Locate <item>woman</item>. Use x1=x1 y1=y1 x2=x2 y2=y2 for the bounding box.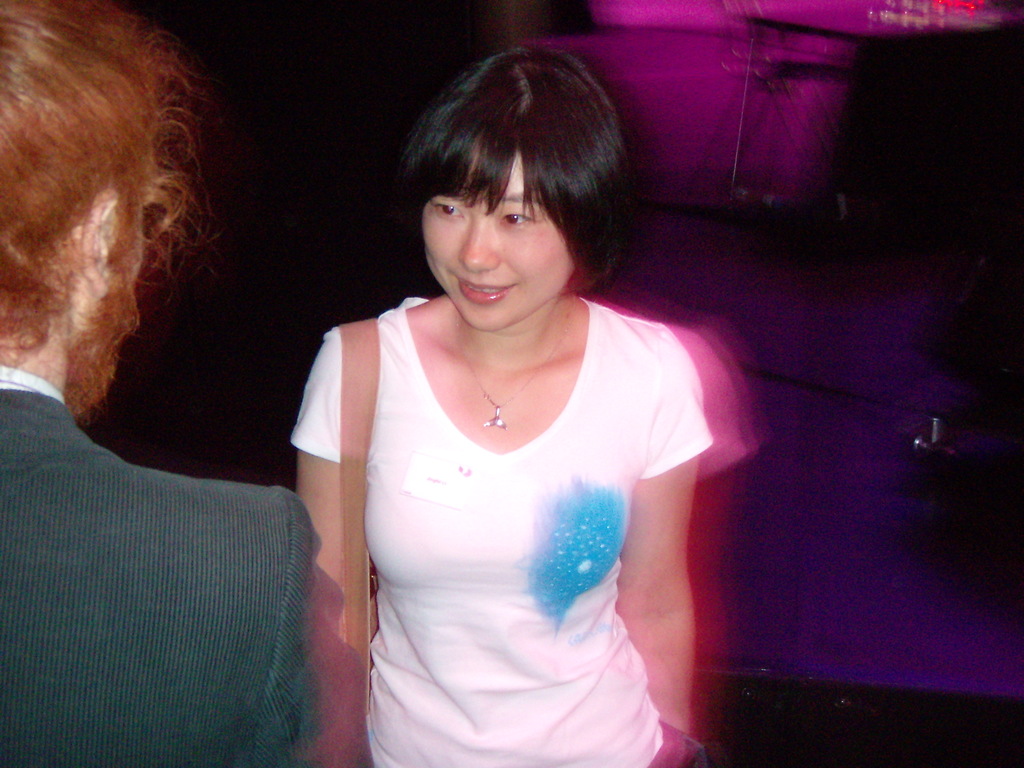
x1=301 y1=49 x2=755 y2=746.
